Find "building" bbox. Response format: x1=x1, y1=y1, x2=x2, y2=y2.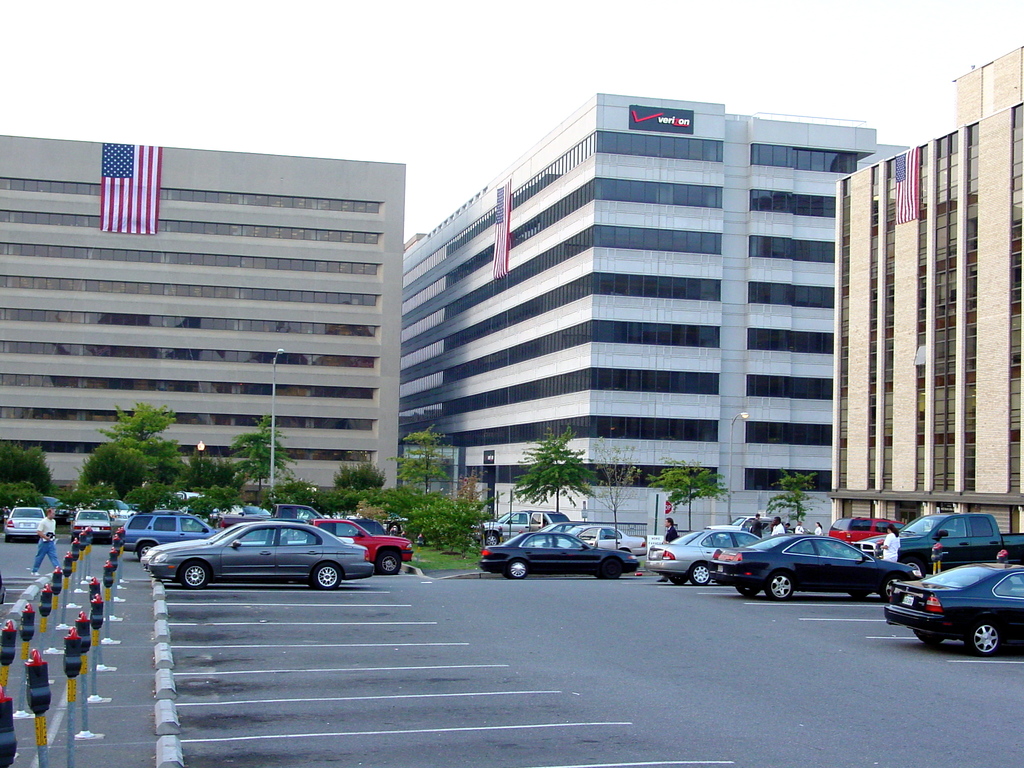
x1=399, y1=88, x2=918, y2=534.
